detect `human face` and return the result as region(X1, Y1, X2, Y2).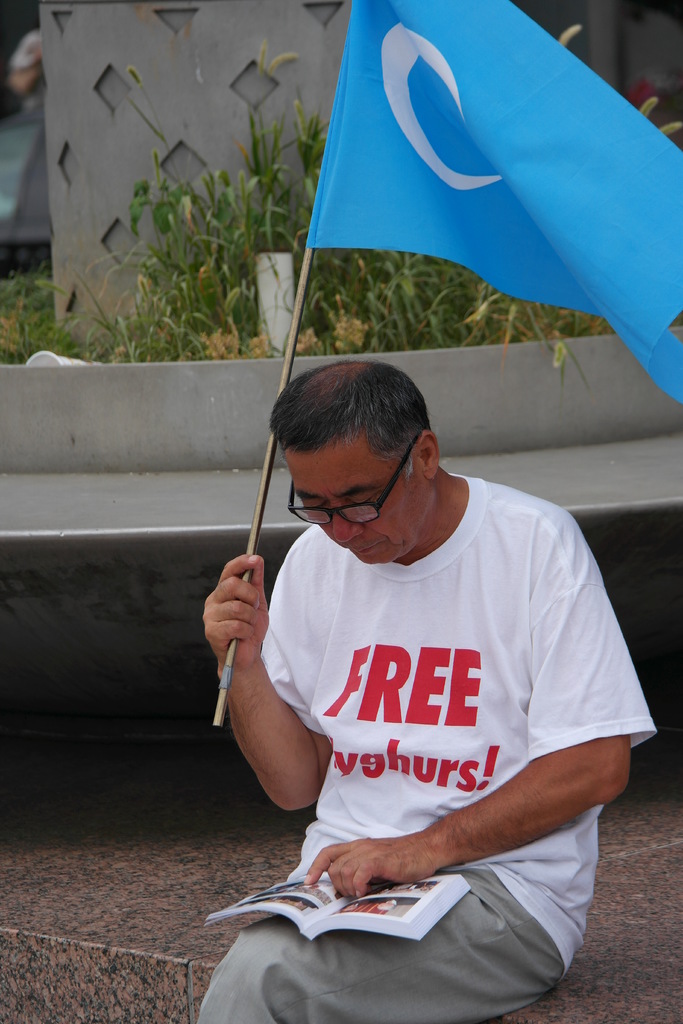
region(286, 431, 436, 566).
